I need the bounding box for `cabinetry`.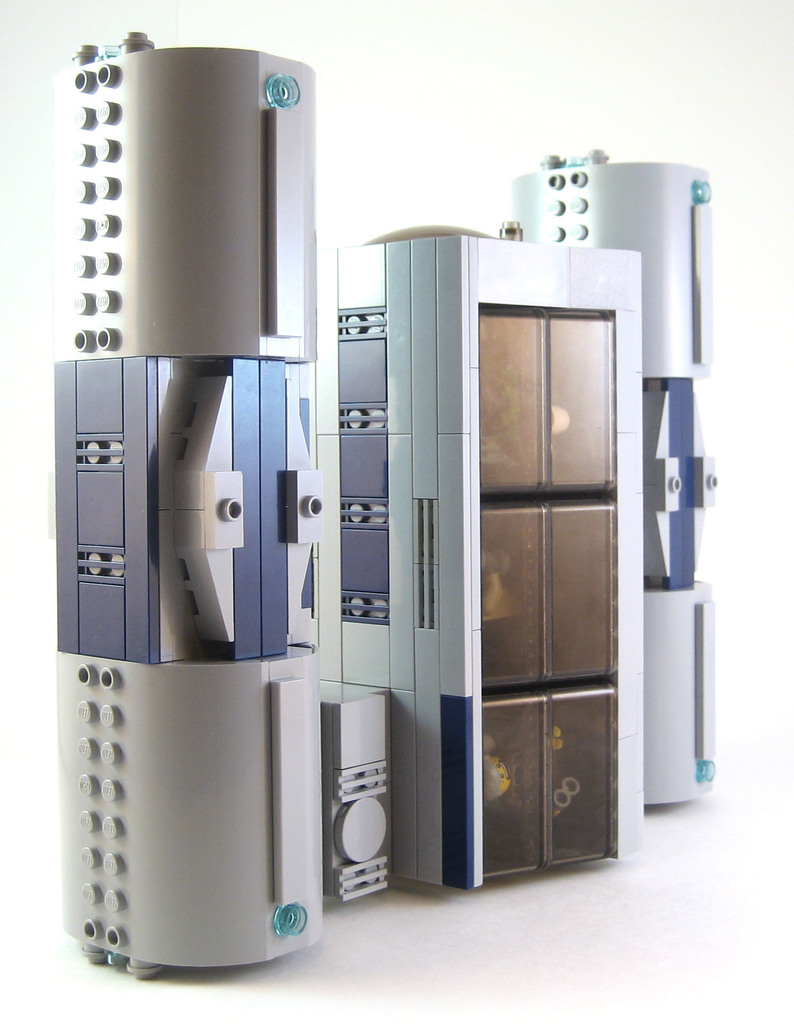
Here it is: bbox=[374, 241, 677, 894].
